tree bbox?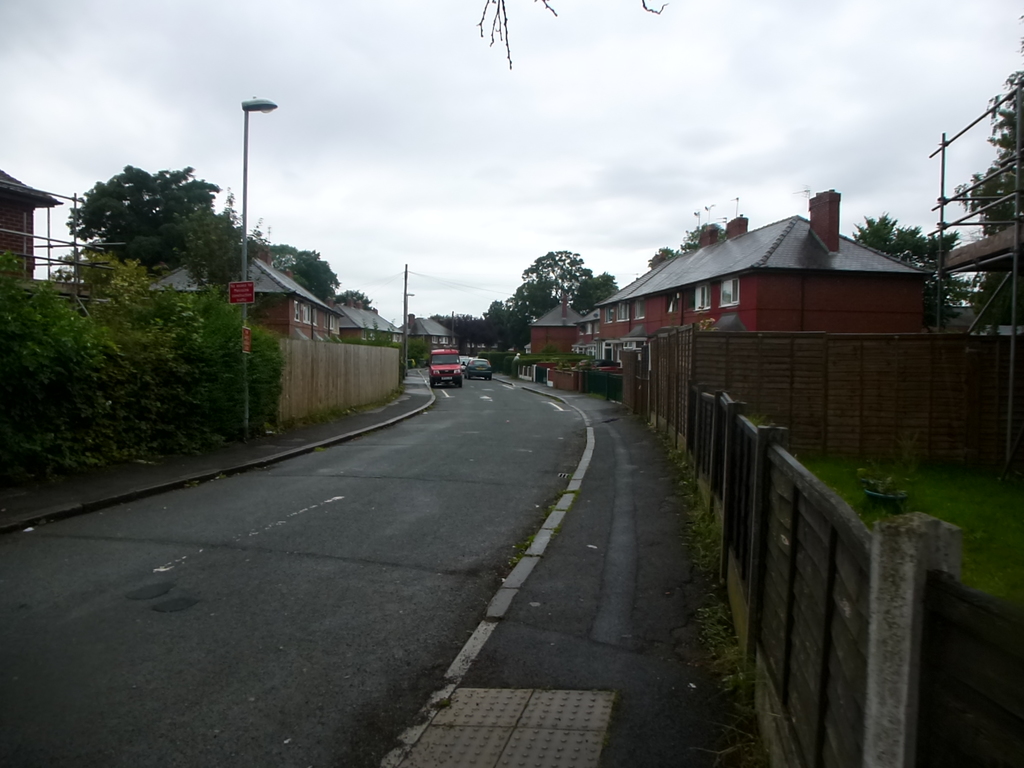
region(646, 241, 678, 271)
